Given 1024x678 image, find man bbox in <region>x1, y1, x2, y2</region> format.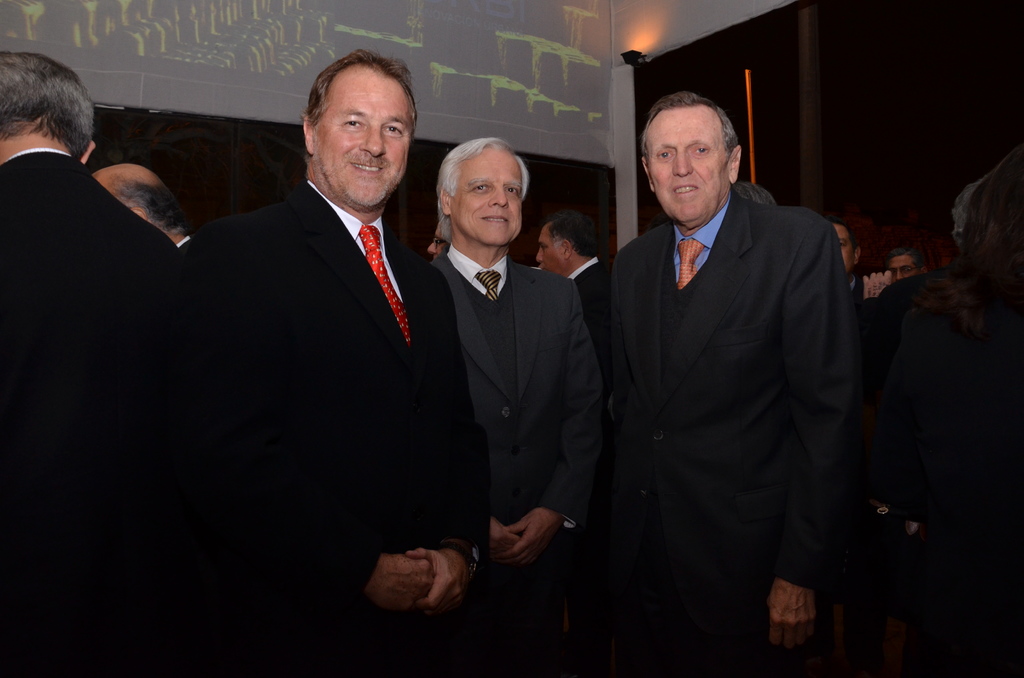
<region>419, 139, 609, 677</region>.
